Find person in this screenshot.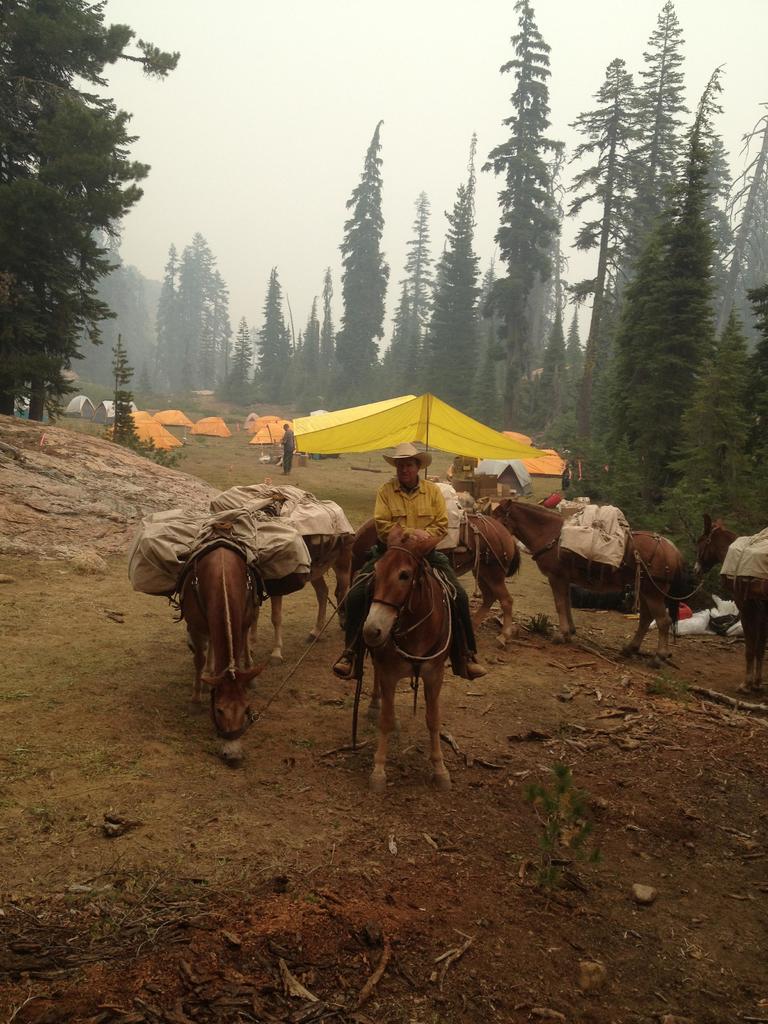
The bounding box for person is 699/516/739/598.
